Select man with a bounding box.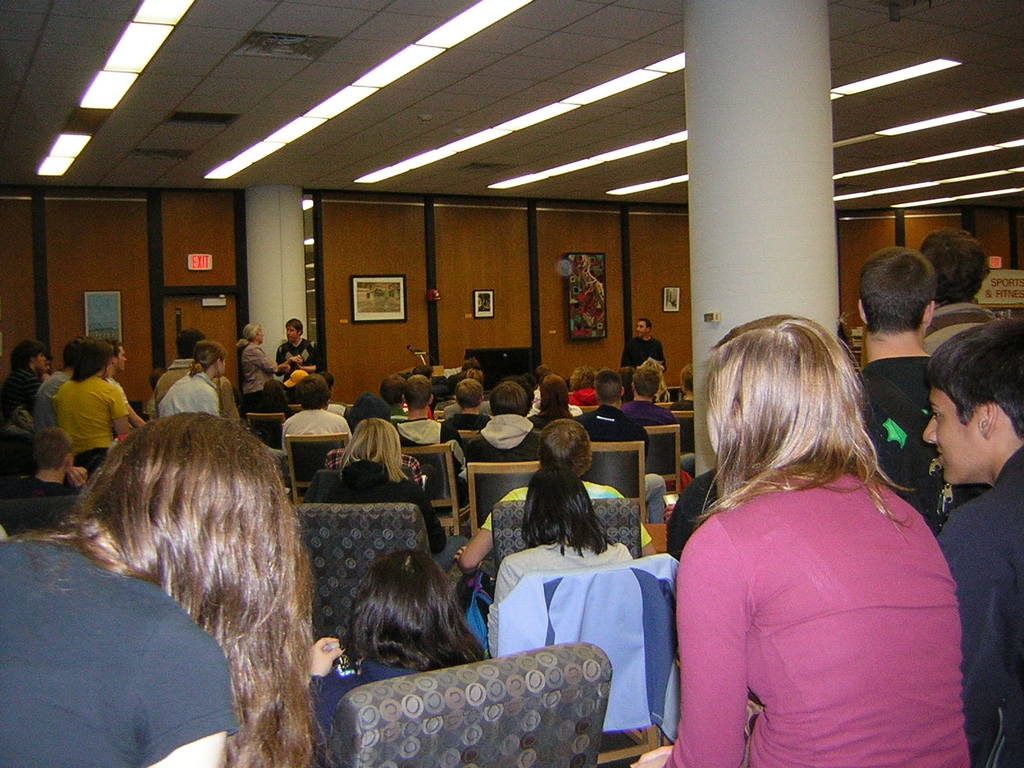
325 394 442 499.
